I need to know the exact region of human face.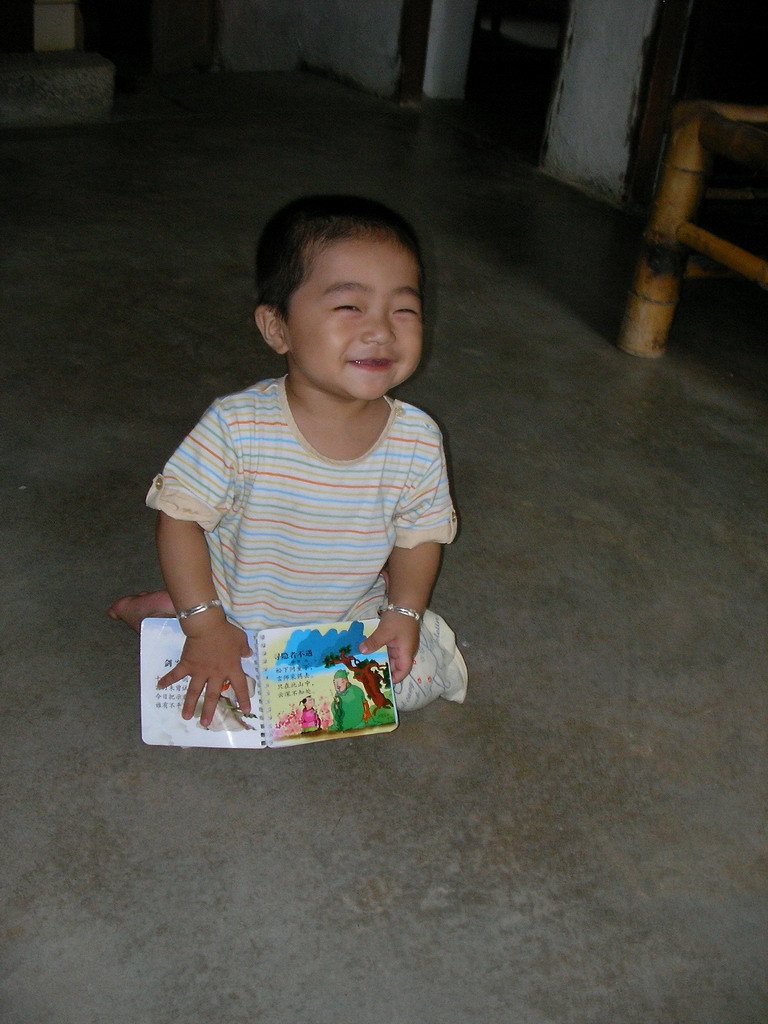
Region: select_region(280, 228, 426, 403).
